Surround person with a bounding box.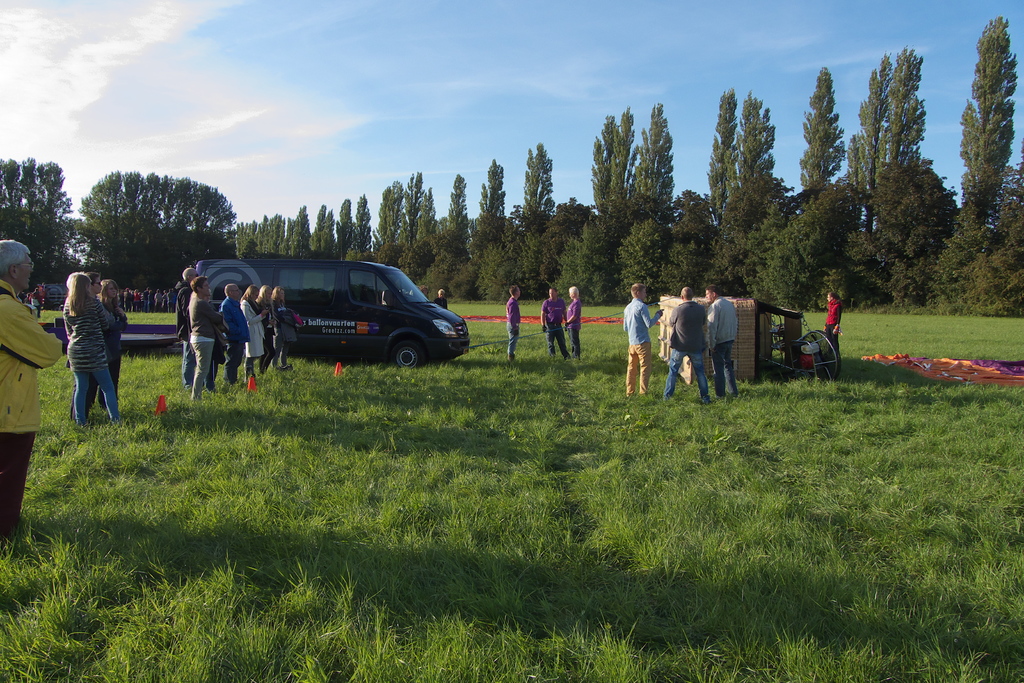
188/273/225/394.
